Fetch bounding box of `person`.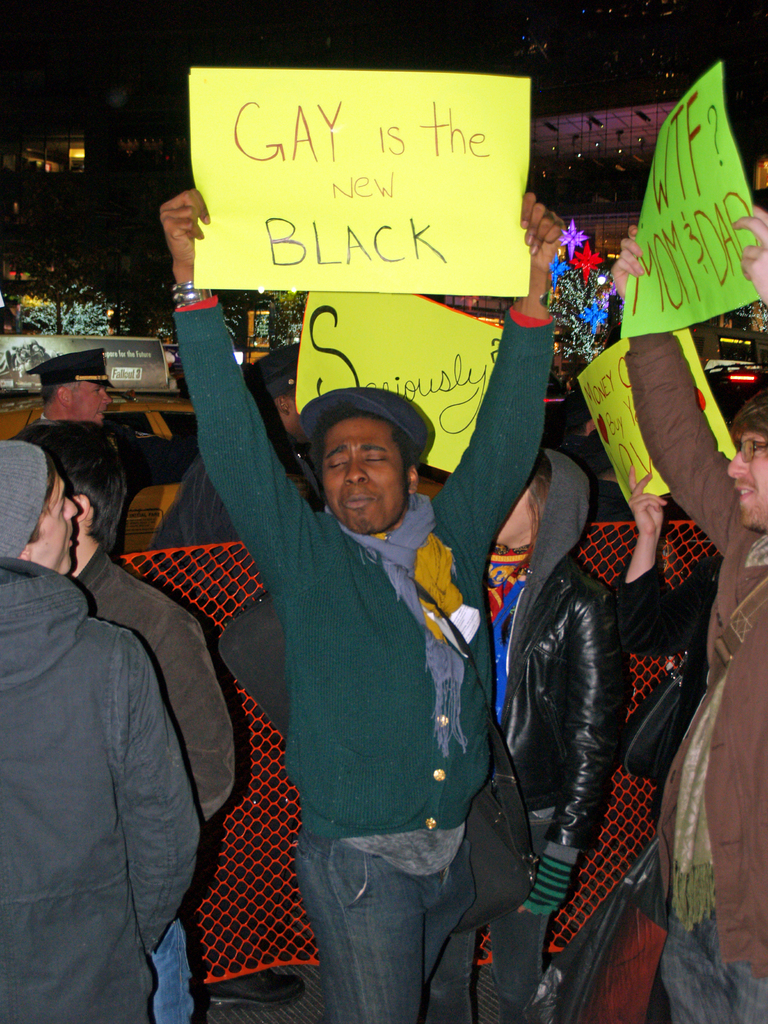
Bbox: region(8, 344, 204, 566).
